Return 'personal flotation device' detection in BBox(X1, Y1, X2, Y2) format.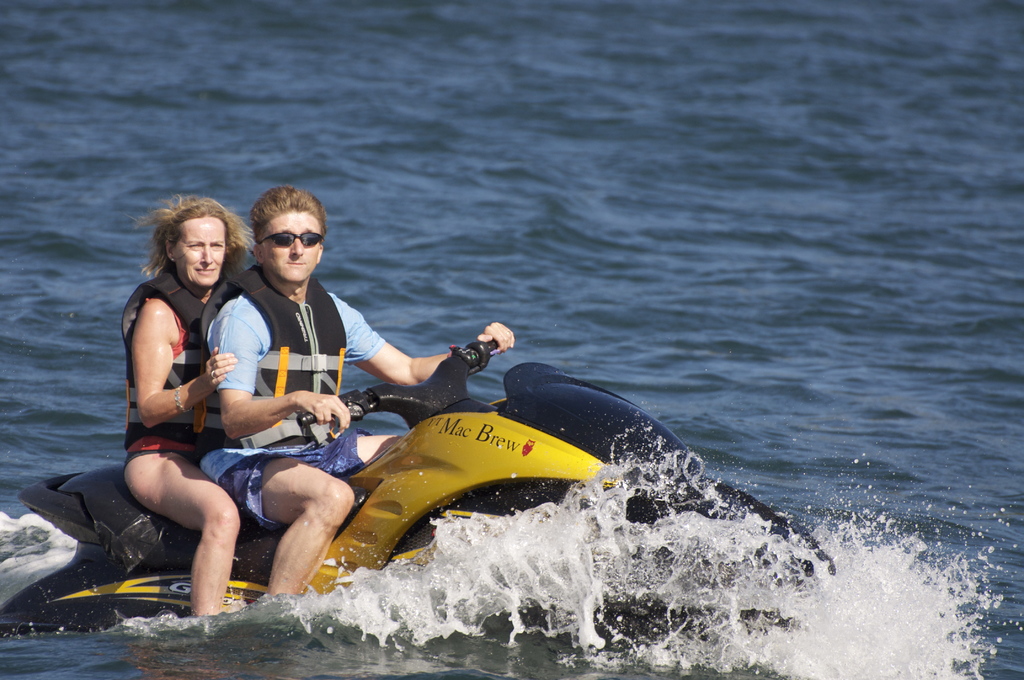
BBox(201, 264, 346, 453).
